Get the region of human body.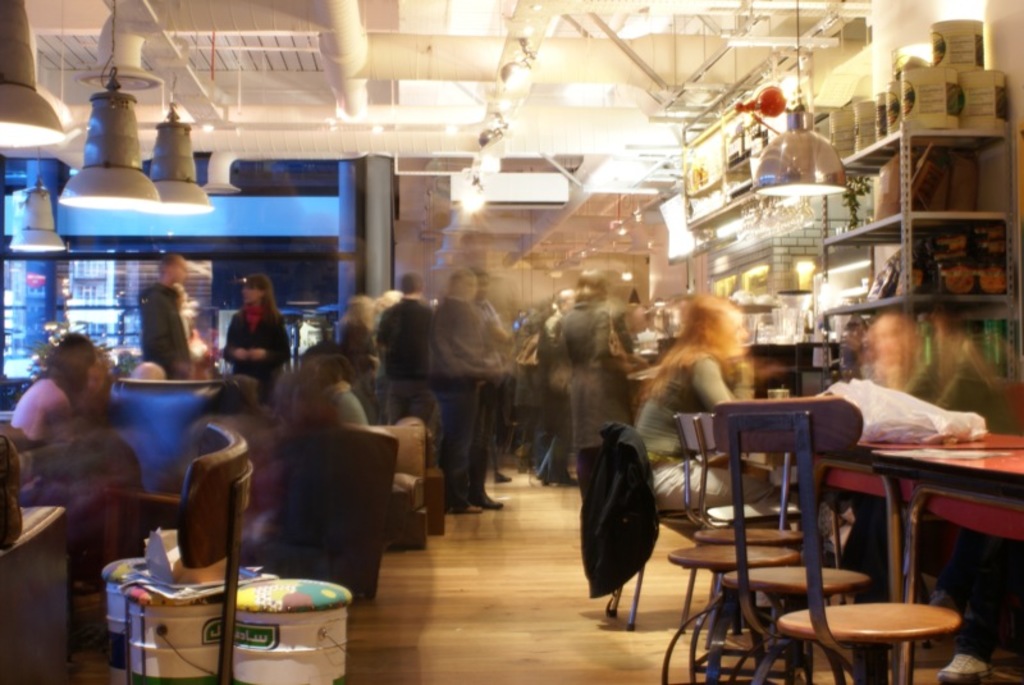
rect(219, 306, 293, 401).
